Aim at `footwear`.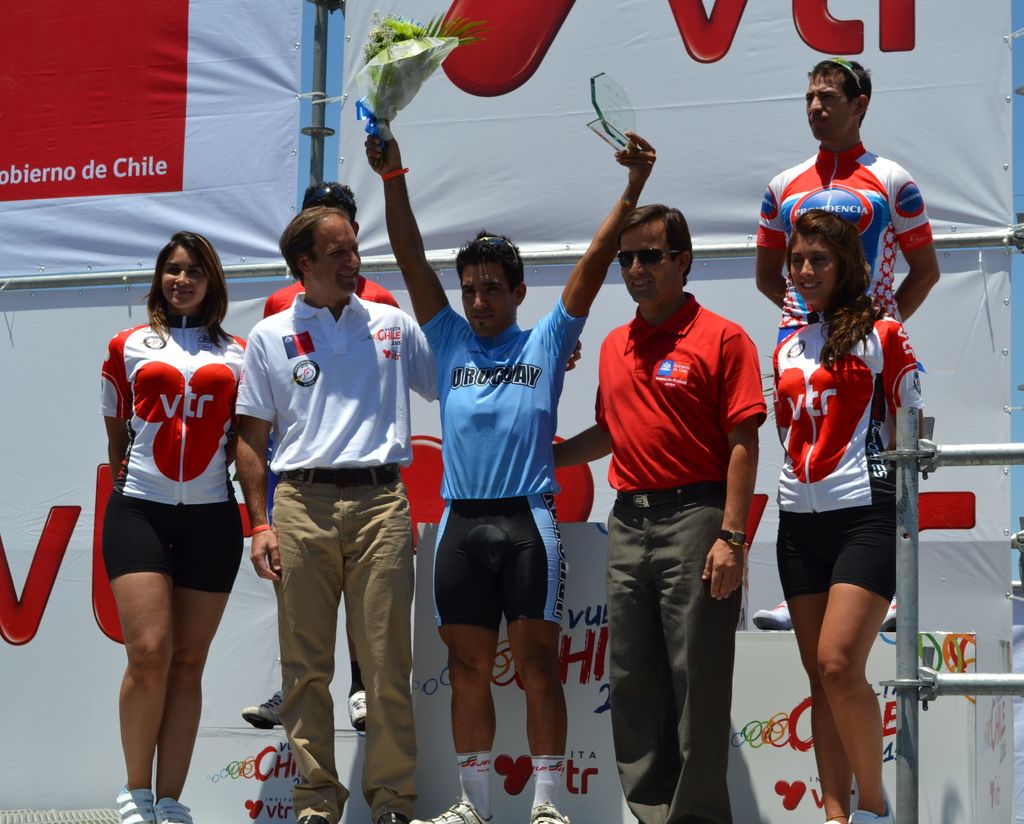
Aimed at 410/796/492/823.
